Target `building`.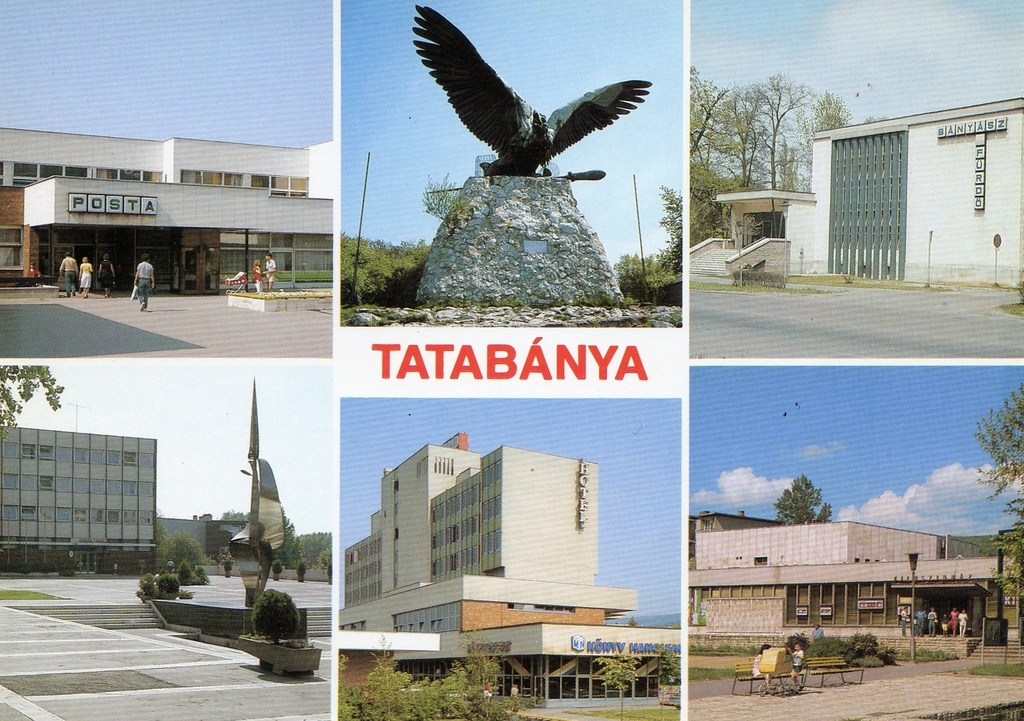
Target region: <box>0,426,155,565</box>.
